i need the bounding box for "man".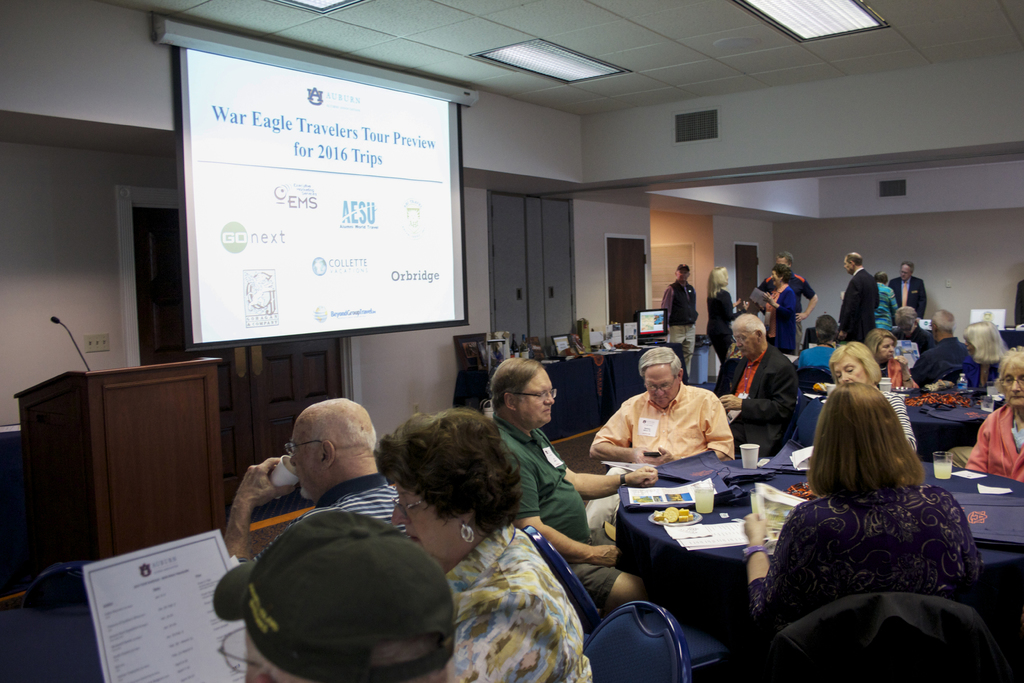
Here it is: left=908, top=312, right=979, bottom=389.
